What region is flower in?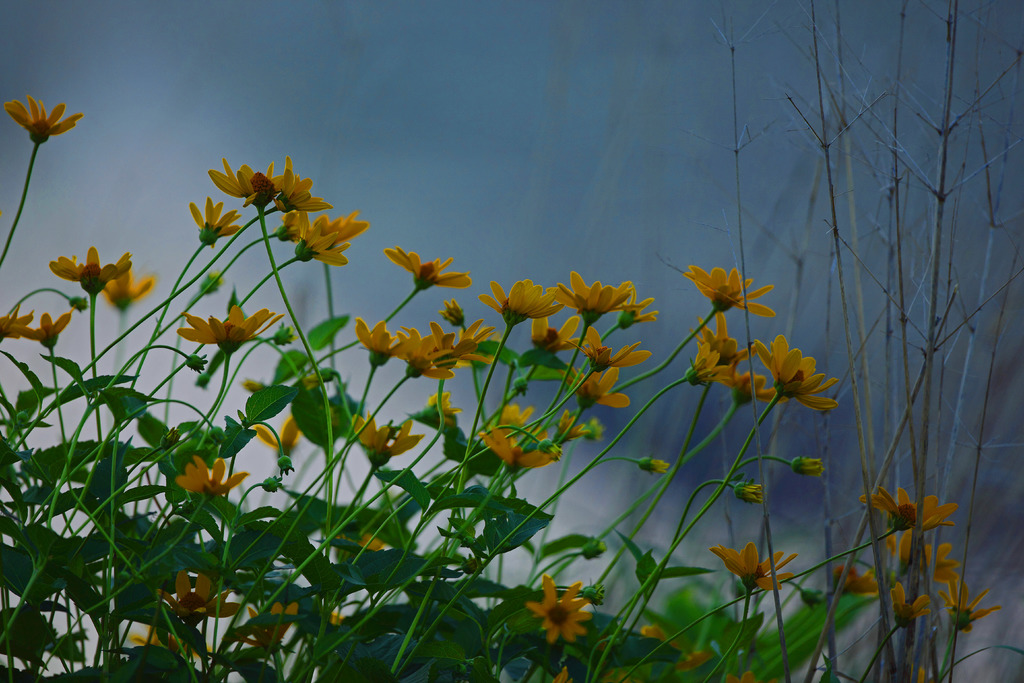
l=177, t=453, r=244, b=502.
